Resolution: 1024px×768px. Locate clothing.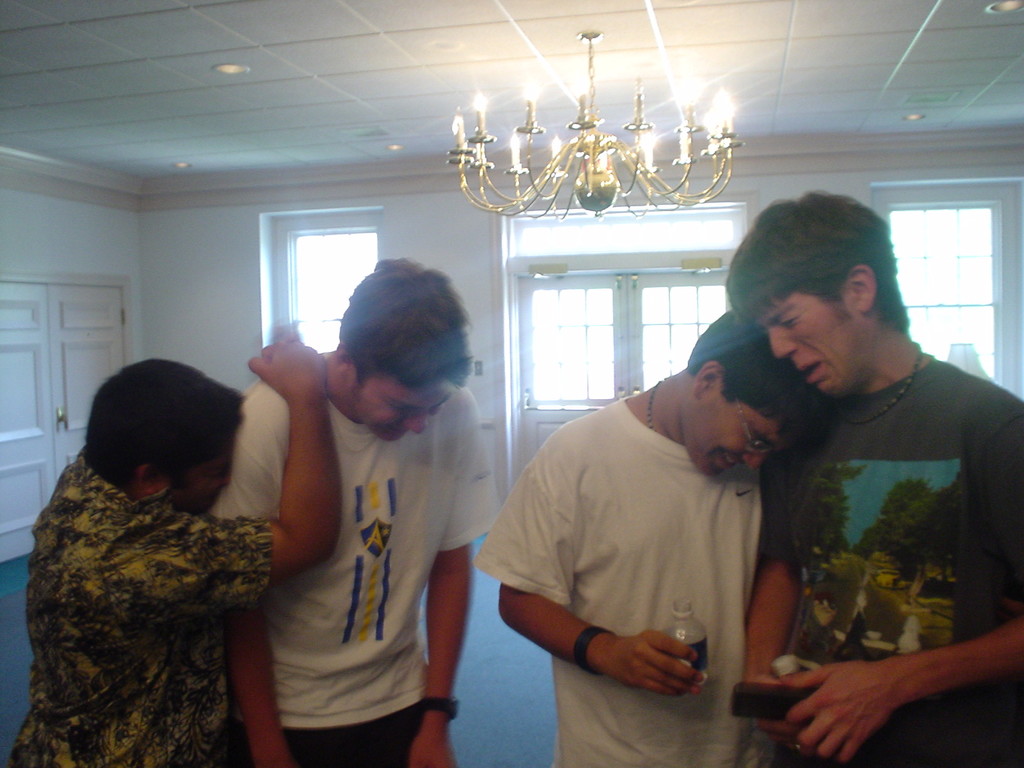
[467,385,758,767].
